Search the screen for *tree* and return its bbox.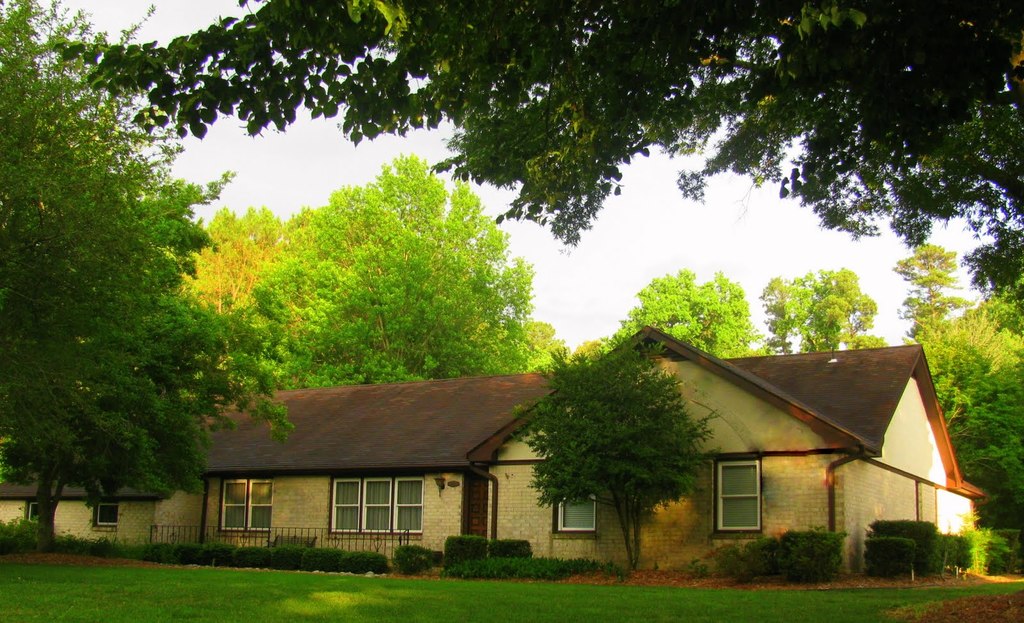
Found: bbox(594, 263, 753, 366).
